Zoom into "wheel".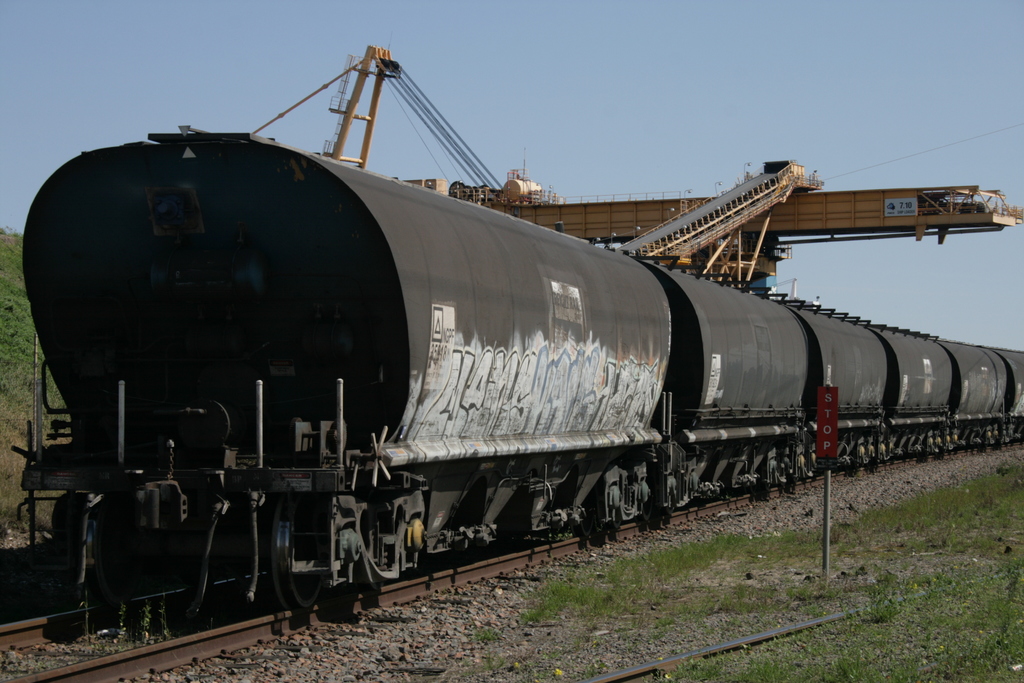
Zoom target: (569,489,595,538).
